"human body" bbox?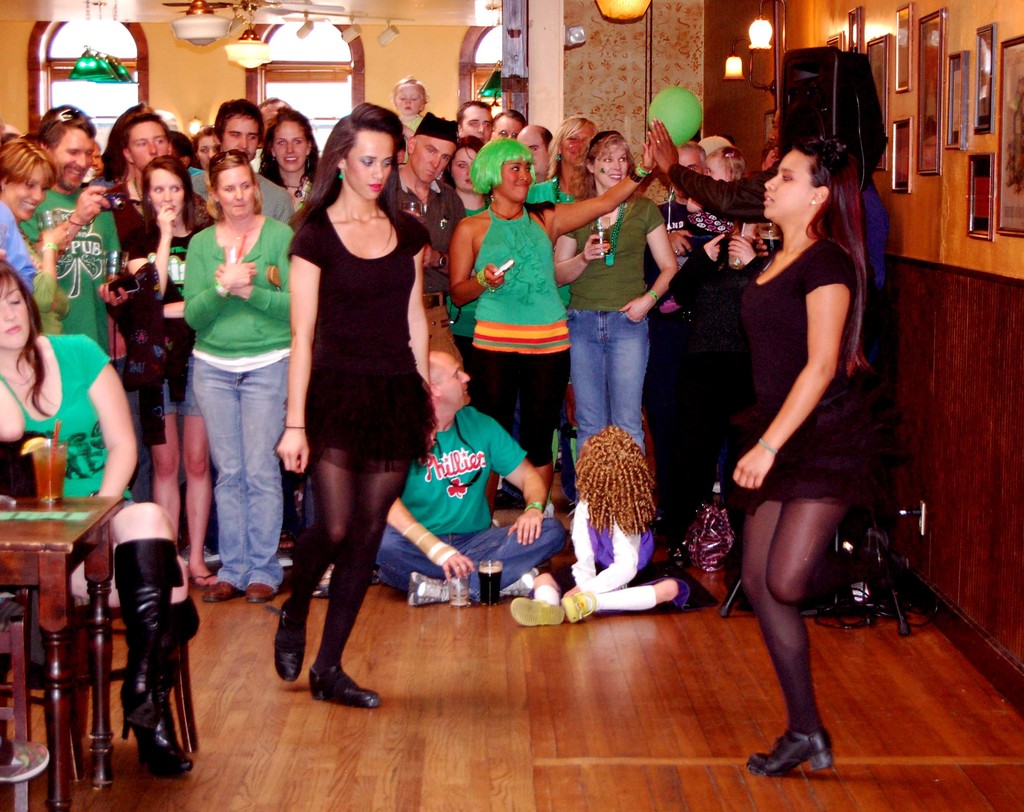
<box>397,113,461,246</box>
